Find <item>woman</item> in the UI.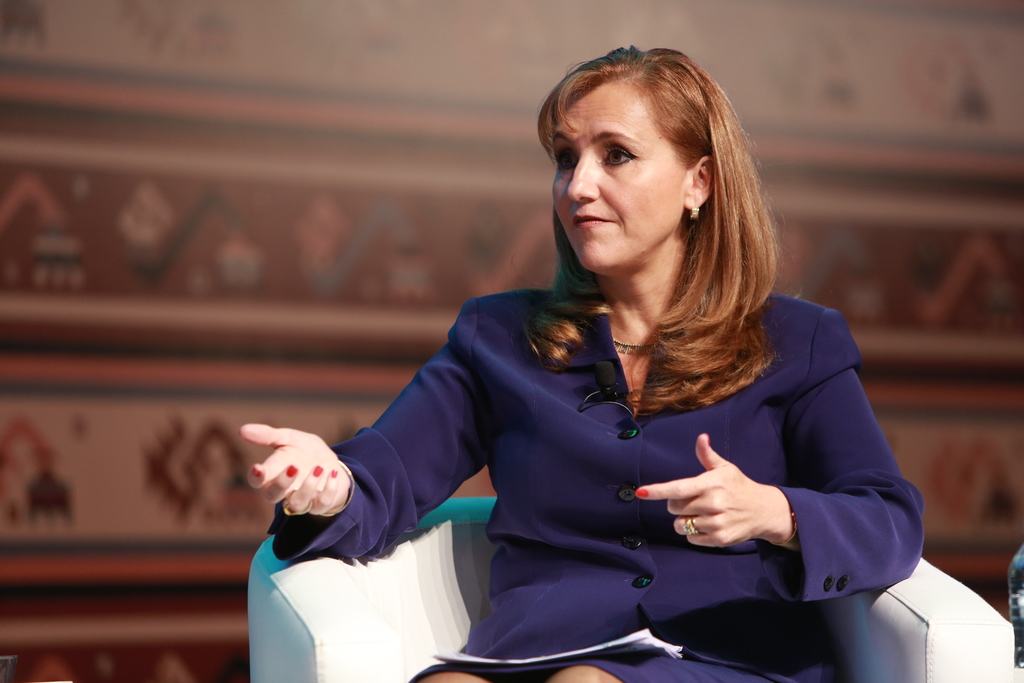
UI element at x1=277 y1=72 x2=898 y2=668.
